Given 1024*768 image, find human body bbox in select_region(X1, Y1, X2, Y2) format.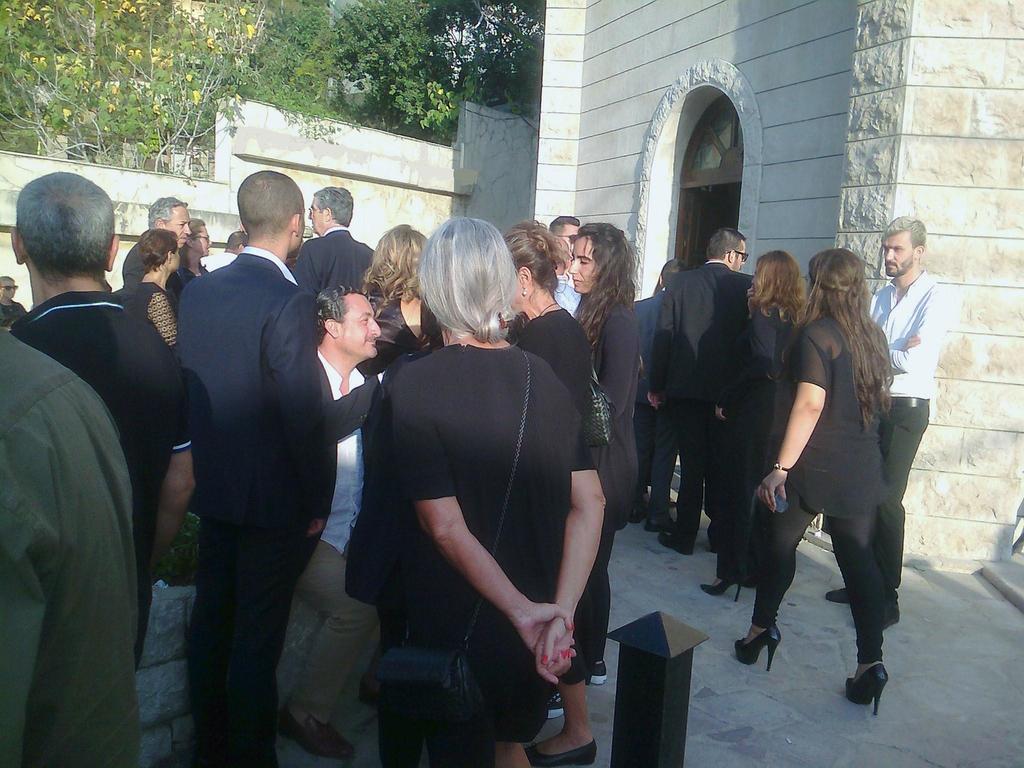
select_region(710, 308, 794, 600).
